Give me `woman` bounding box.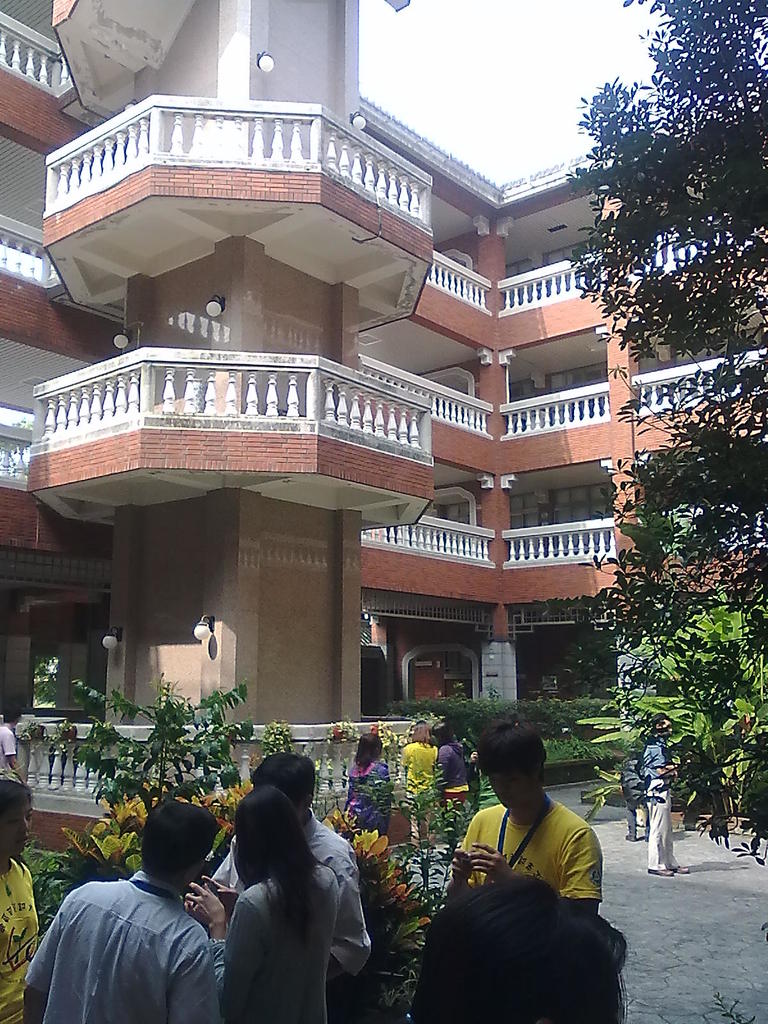
<bbox>396, 721, 440, 854</bbox>.
